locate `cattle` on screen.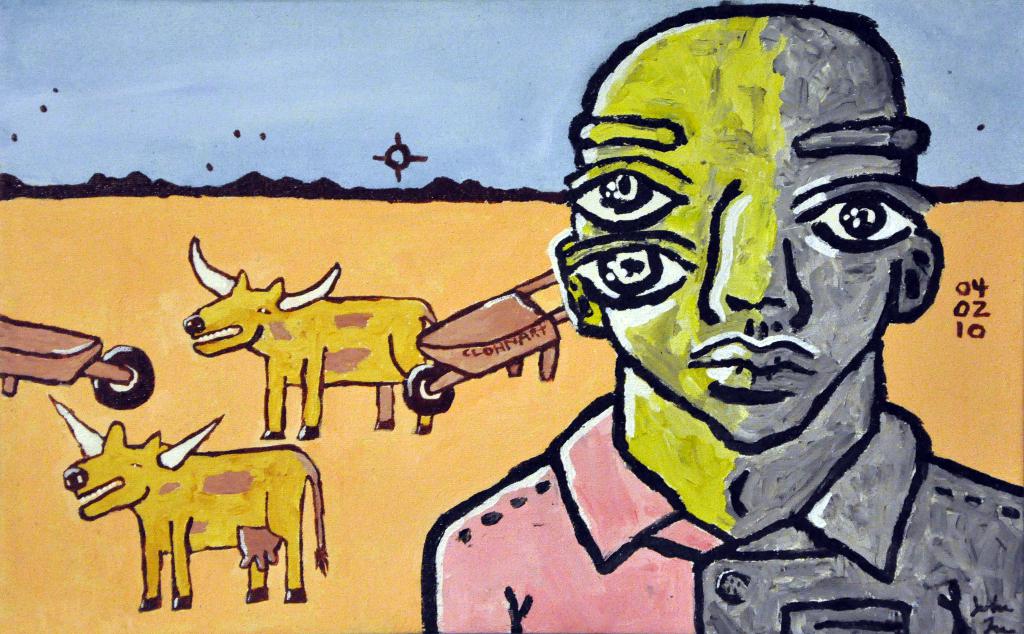
On screen at l=181, t=238, r=438, b=439.
